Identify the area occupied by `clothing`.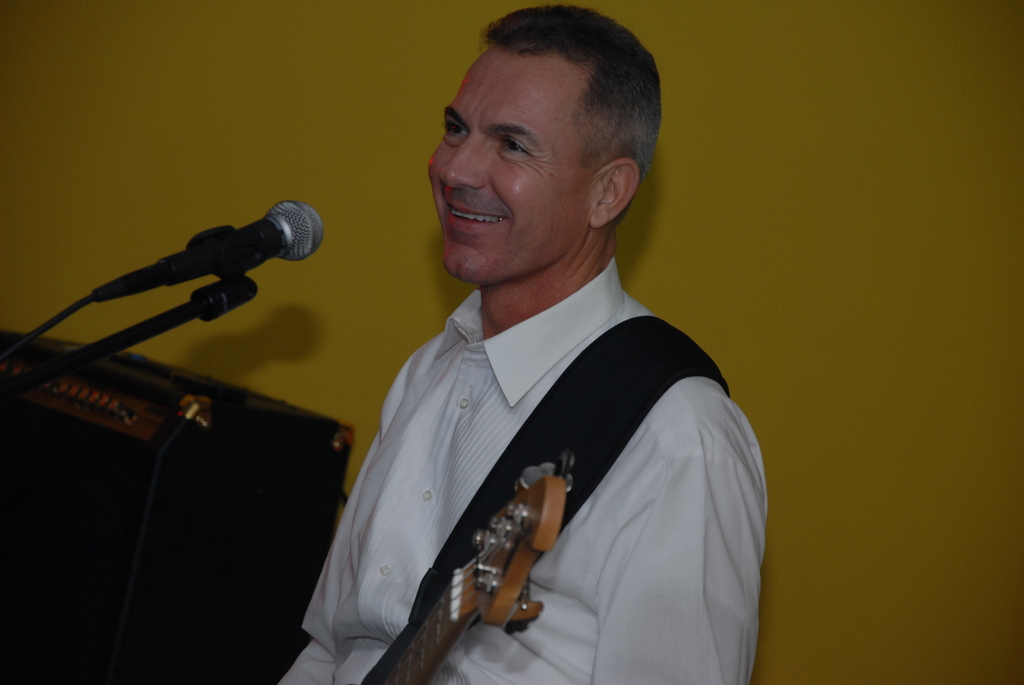
Area: x1=280 y1=262 x2=792 y2=684.
